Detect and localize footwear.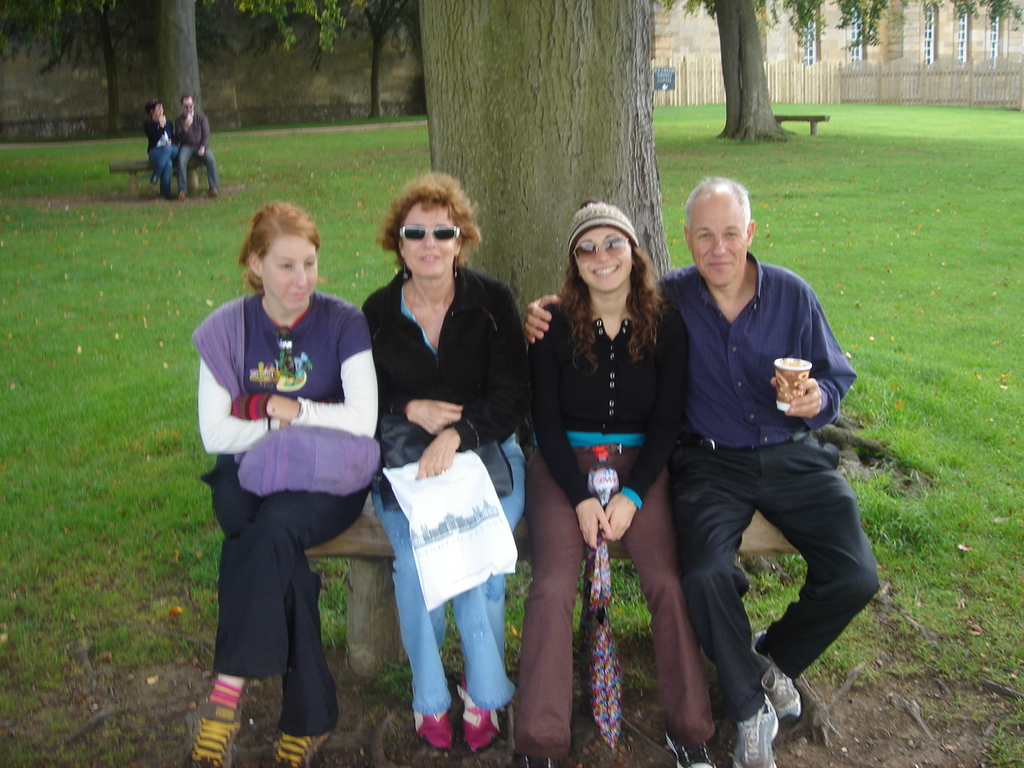
Localized at bbox=[733, 698, 779, 767].
